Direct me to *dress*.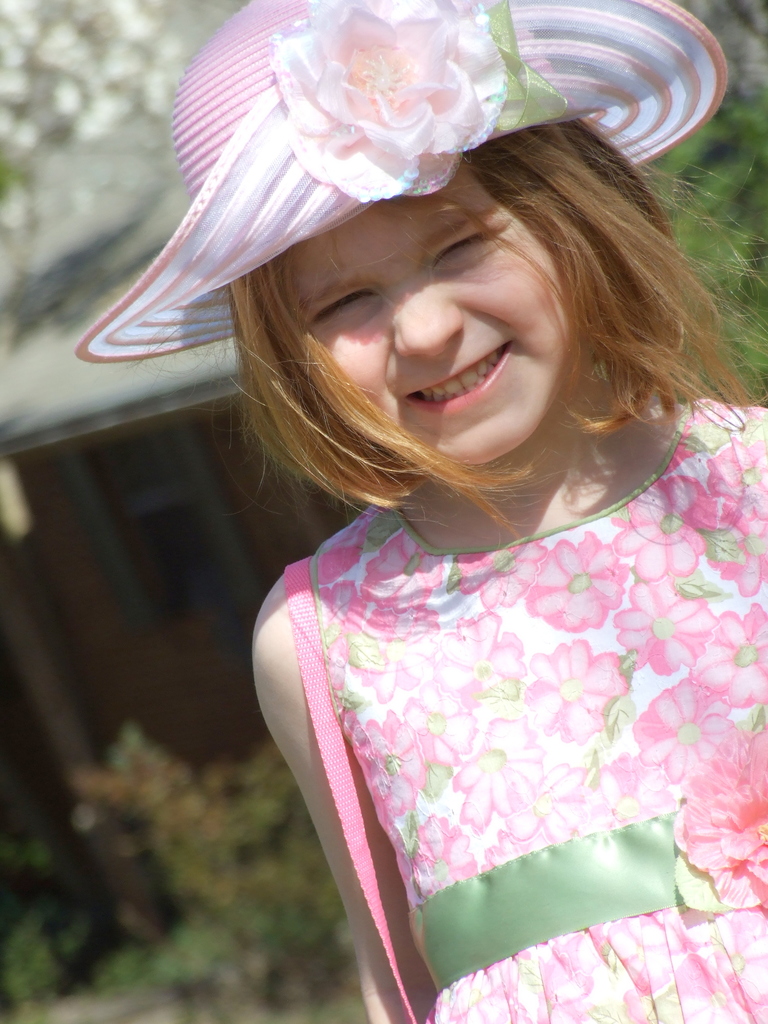
Direction: [275,383,767,1023].
